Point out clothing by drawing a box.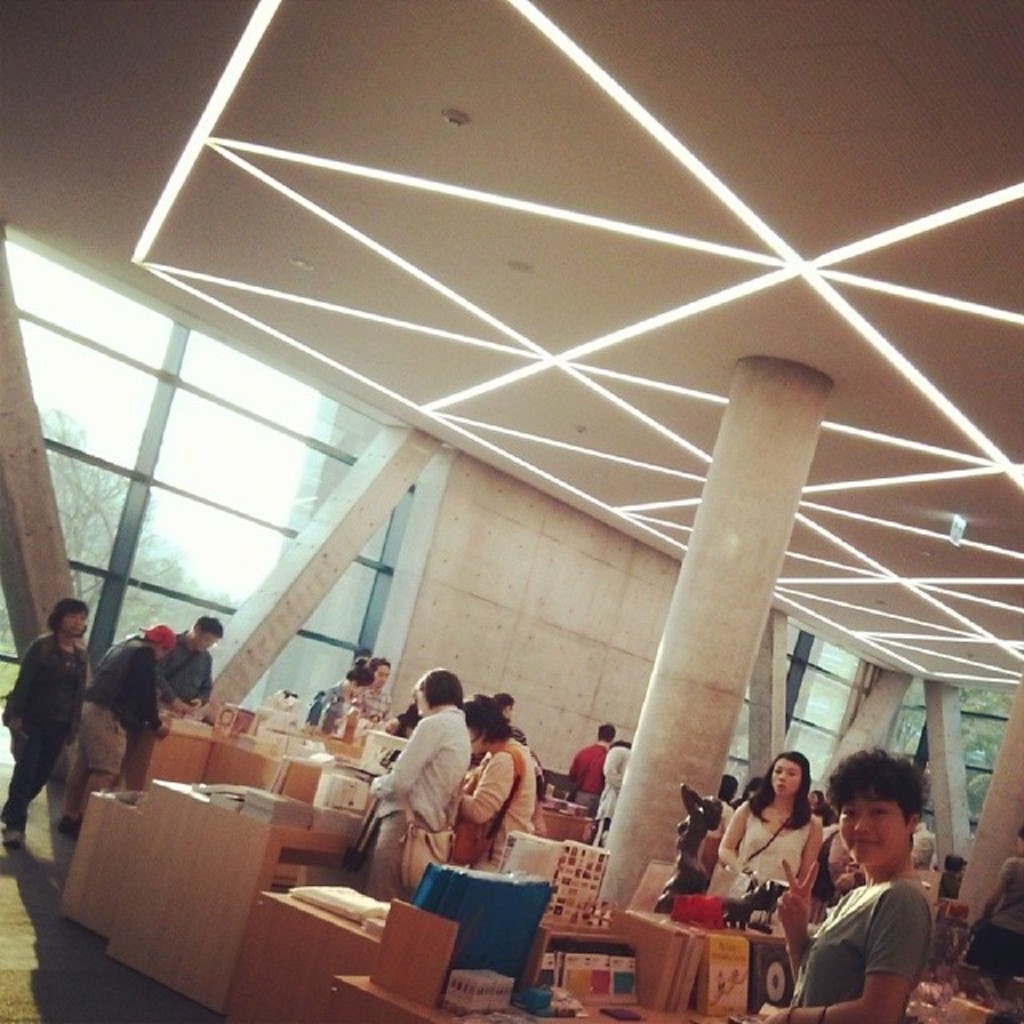
select_region(373, 707, 472, 893).
